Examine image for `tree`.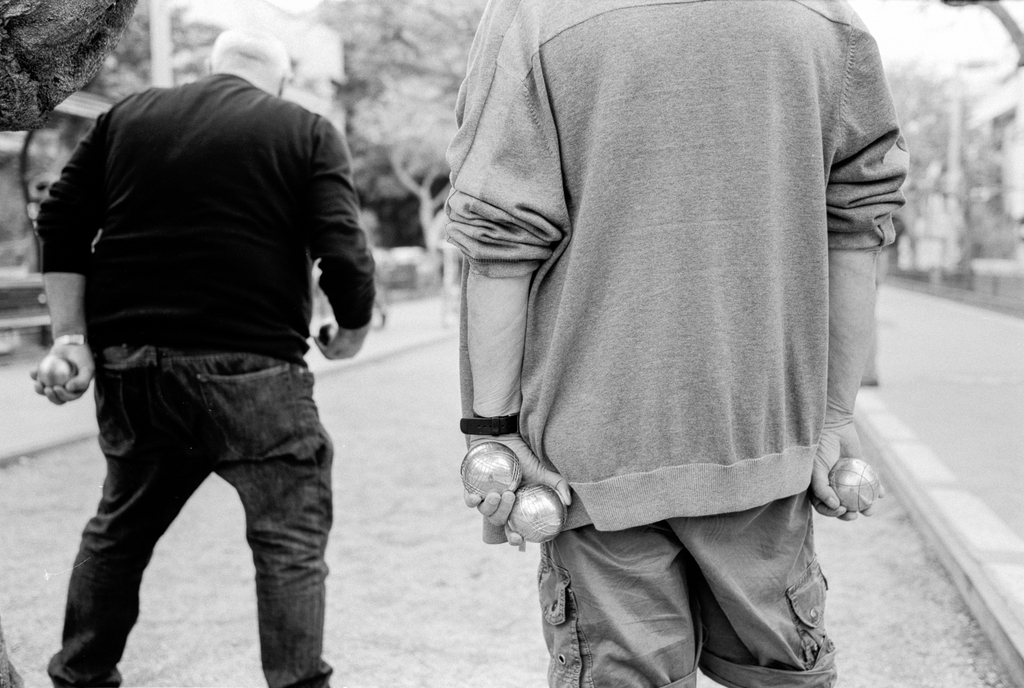
Examination result: region(879, 54, 1008, 269).
